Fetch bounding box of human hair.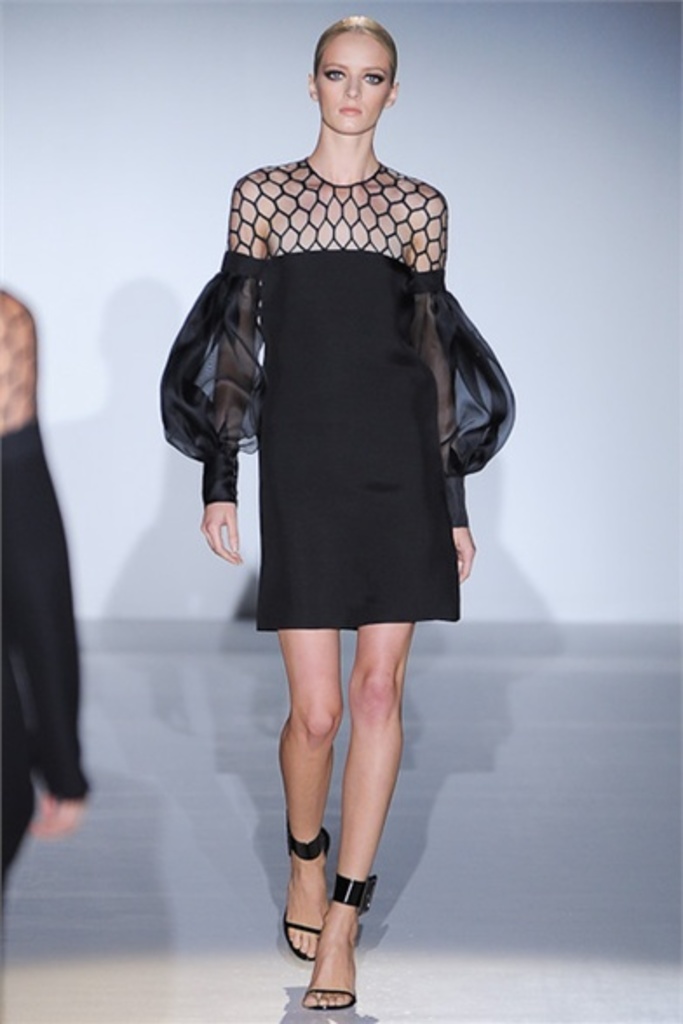
Bbox: left=312, top=10, right=396, bottom=82.
